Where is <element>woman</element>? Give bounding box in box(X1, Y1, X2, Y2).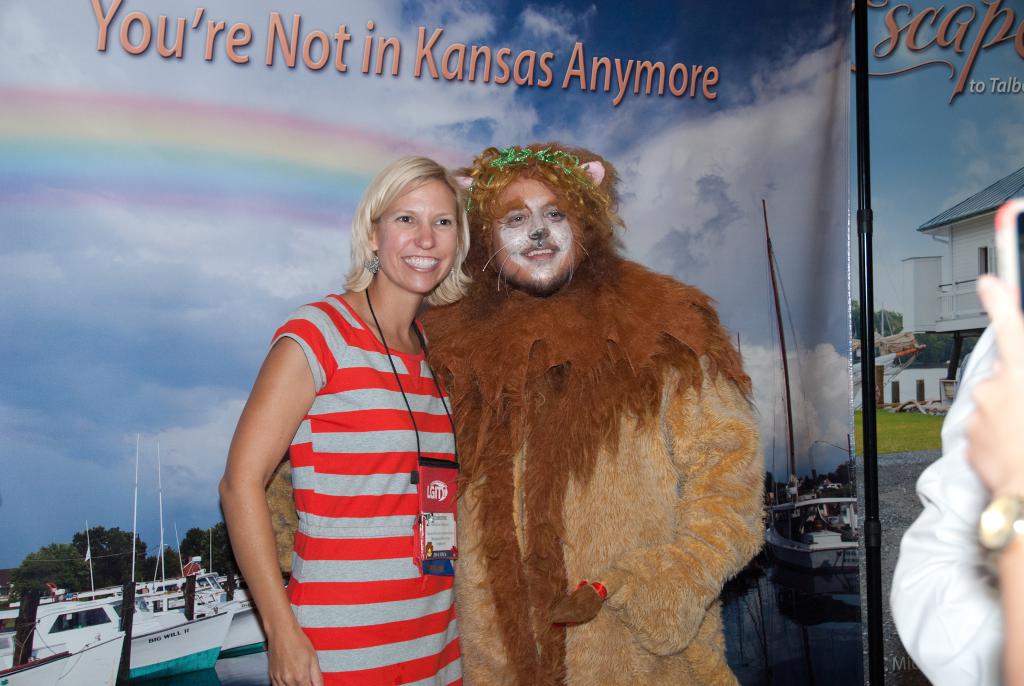
box(234, 154, 486, 685).
